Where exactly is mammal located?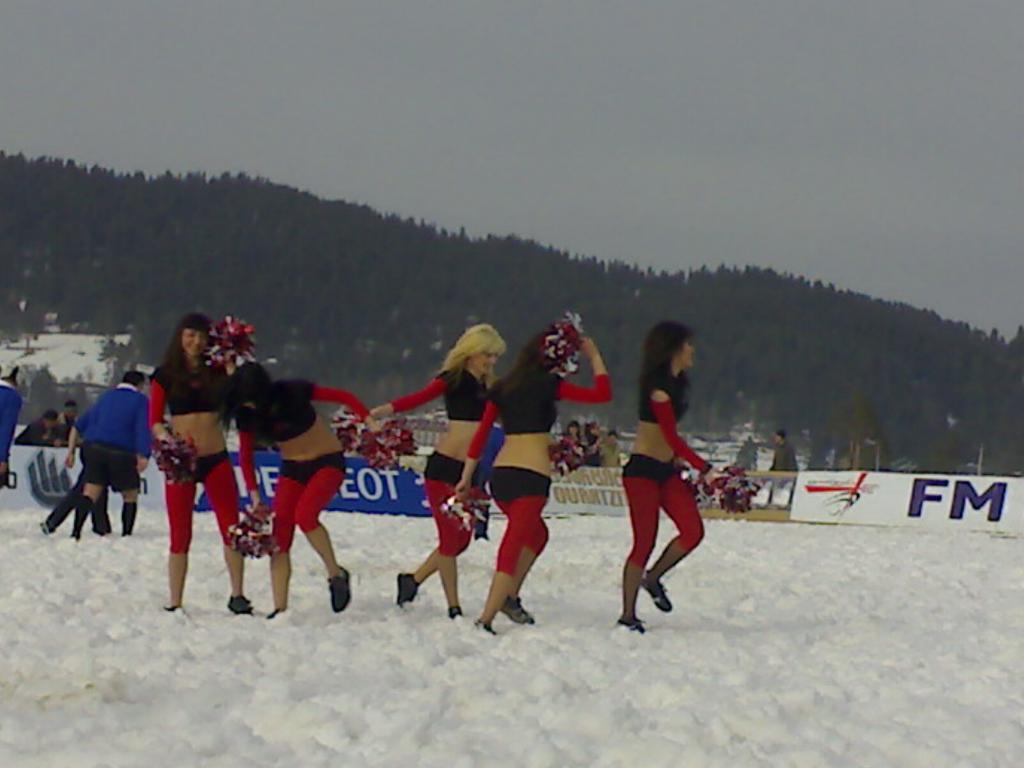
Its bounding box is region(40, 395, 111, 539).
